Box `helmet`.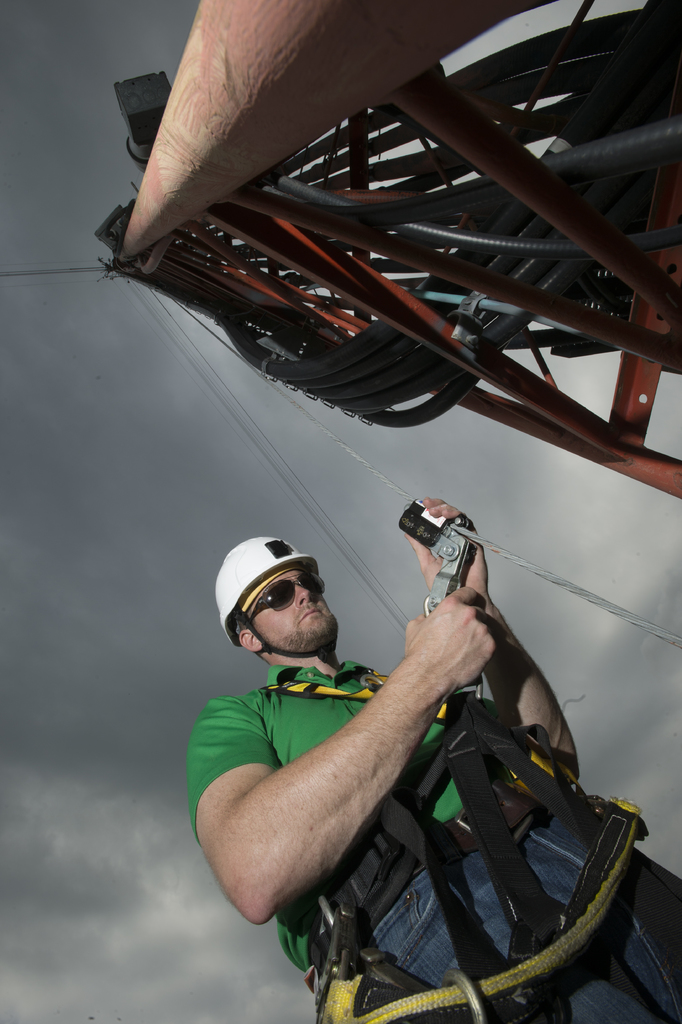
<box>226,537,333,667</box>.
